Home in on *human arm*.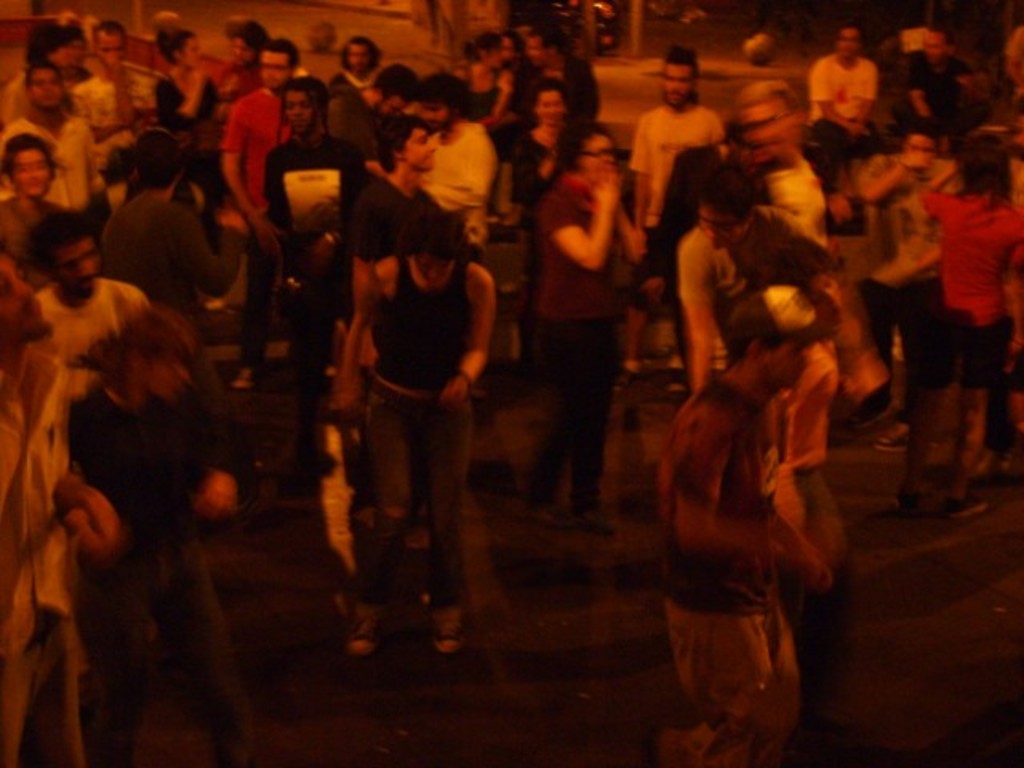
Homed in at box=[626, 112, 650, 234].
